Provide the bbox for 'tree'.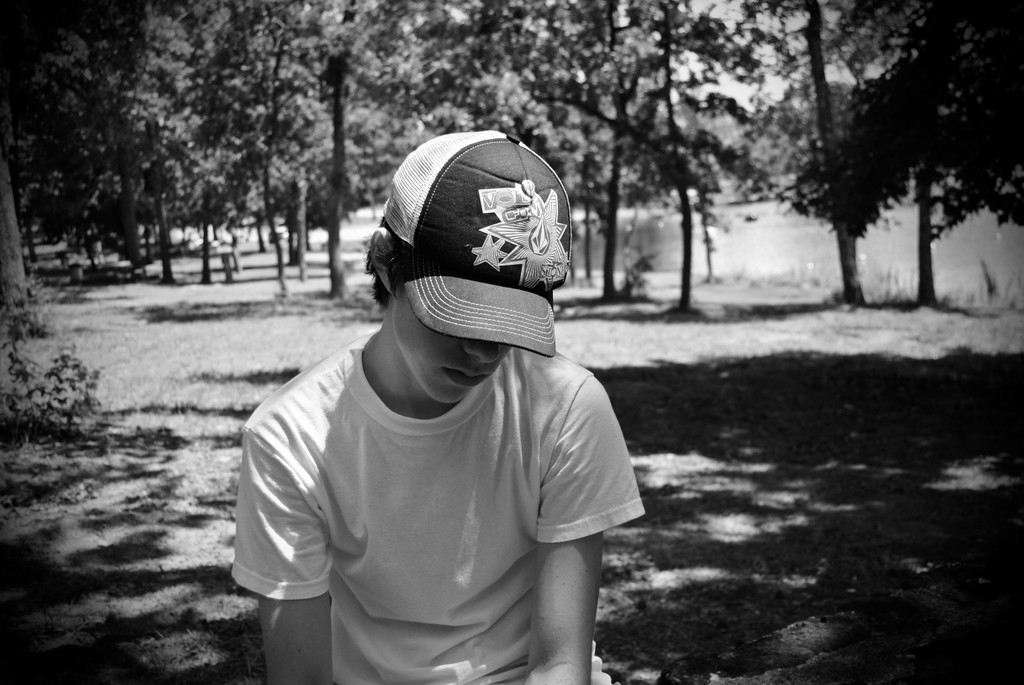
left=0, top=121, right=37, bottom=314.
